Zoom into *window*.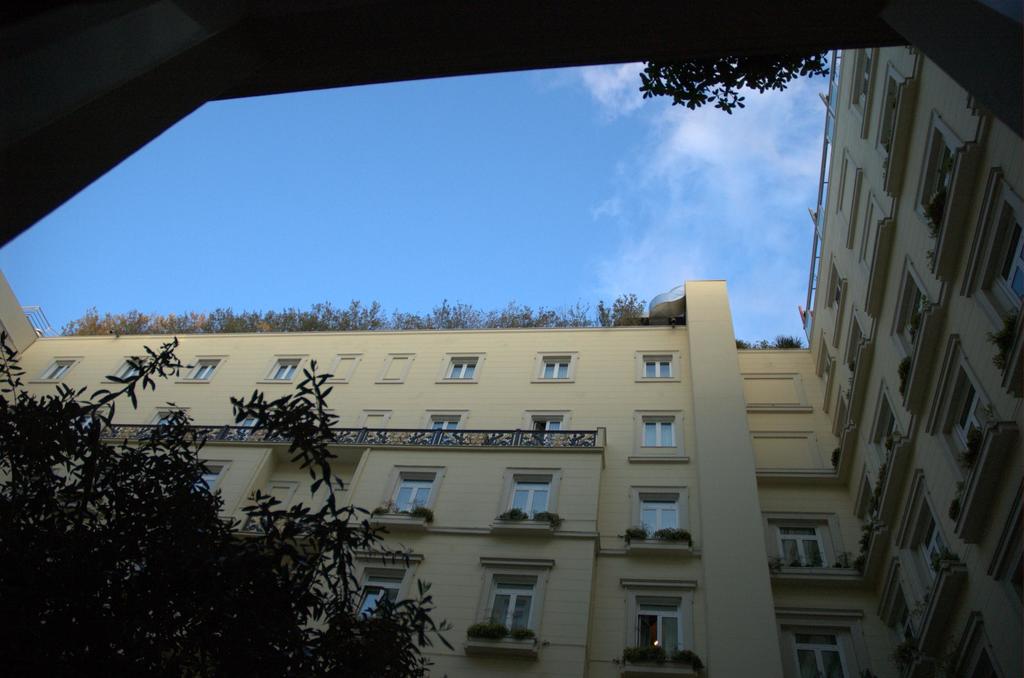
Zoom target: (left=785, top=636, right=849, bottom=677).
